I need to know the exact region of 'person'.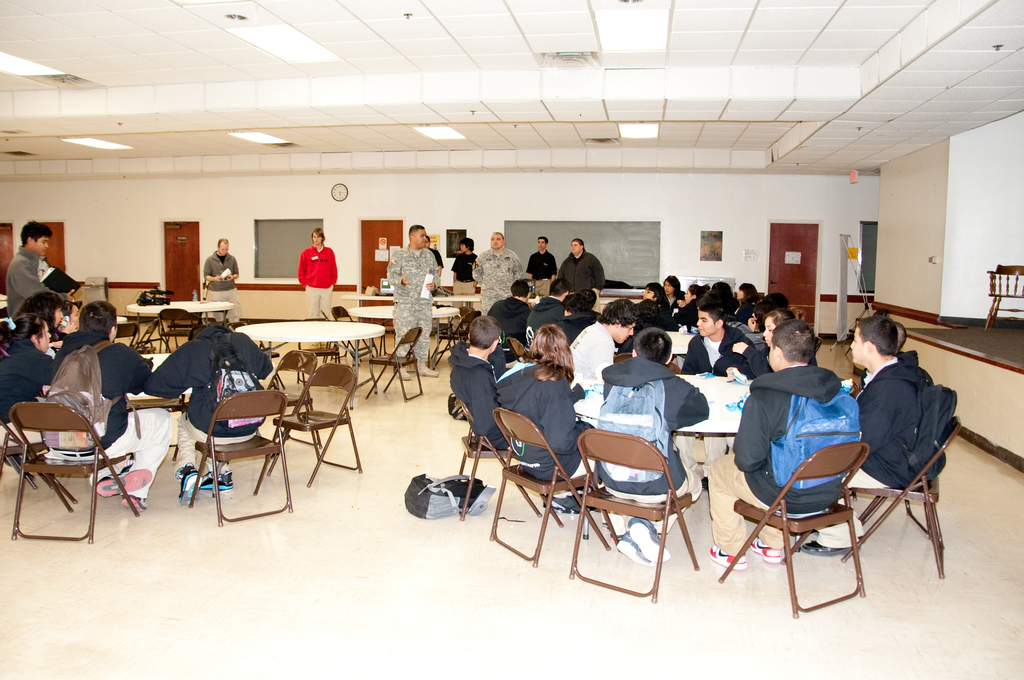
Region: box=[746, 293, 792, 343].
